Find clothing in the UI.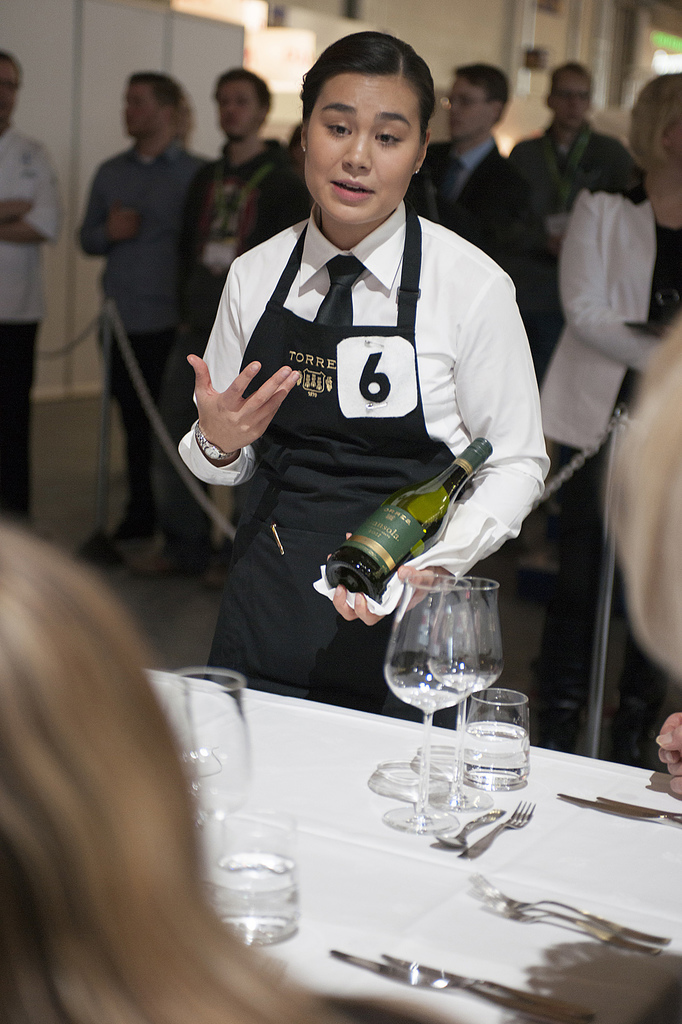
UI element at l=401, t=136, r=494, b=243.
